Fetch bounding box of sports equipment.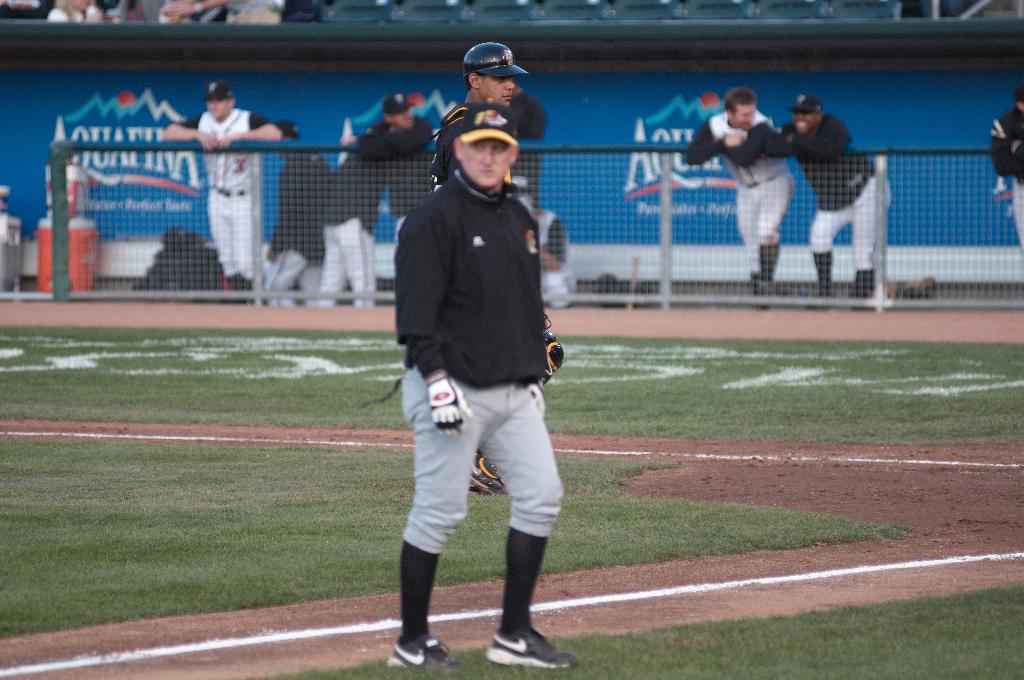
Bbox: (x1=426, y1=366, x2=470, y2=433).
